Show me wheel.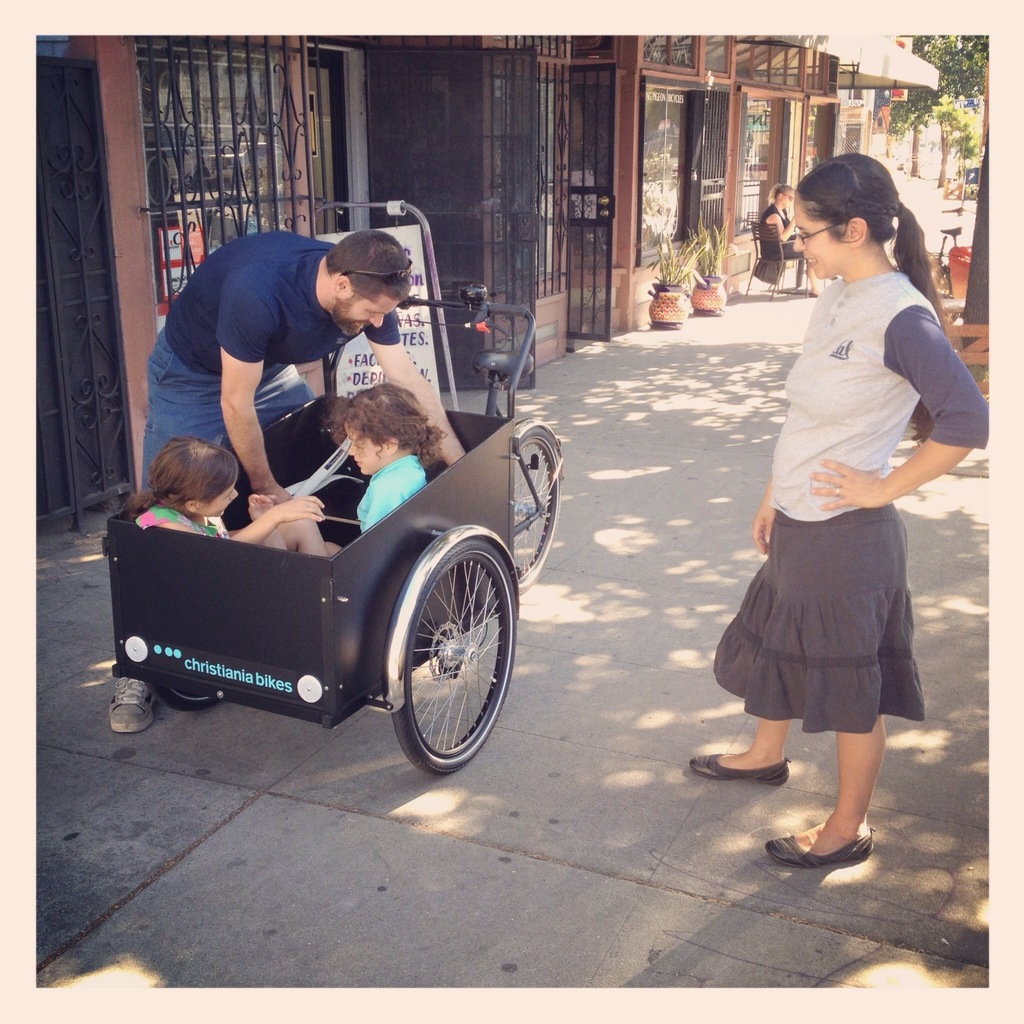
wheel is here: 391, 536, 517, 775.
